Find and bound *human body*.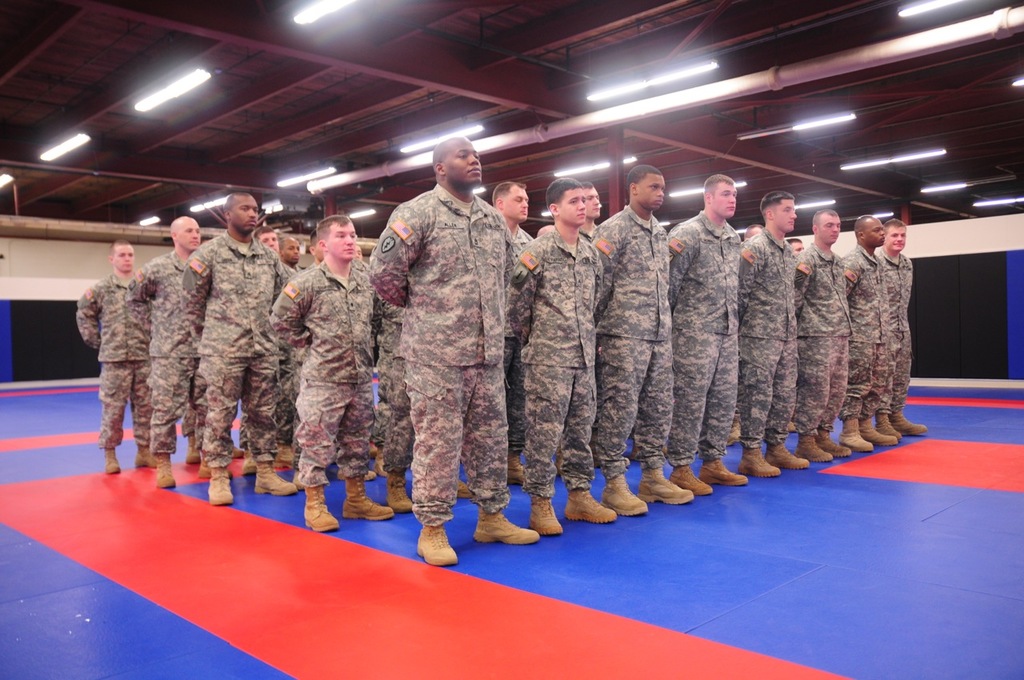
Bound: [left=254, top=227, right=281, bottom=253].
